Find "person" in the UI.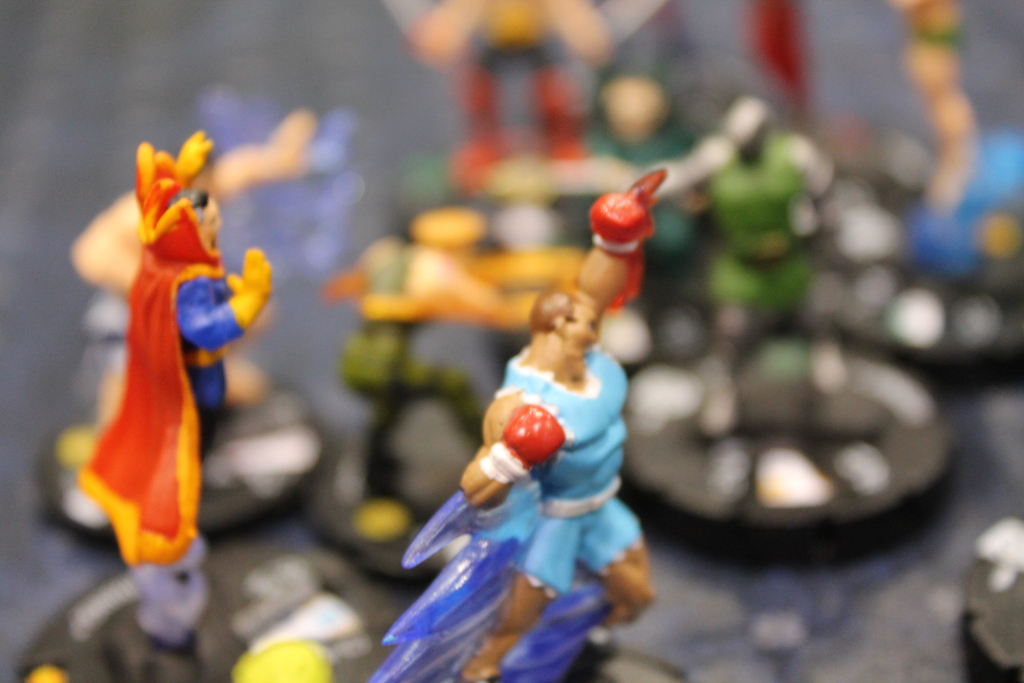
UI element at bbox(680, 96, 845, 441).
